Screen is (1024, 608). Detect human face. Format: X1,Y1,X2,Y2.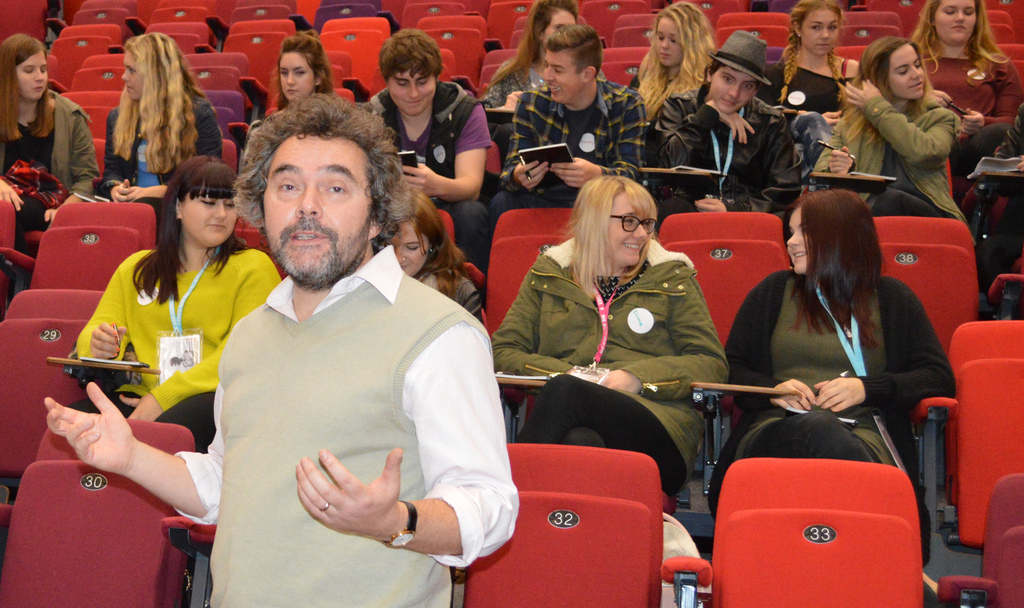
891,38,928,102.
